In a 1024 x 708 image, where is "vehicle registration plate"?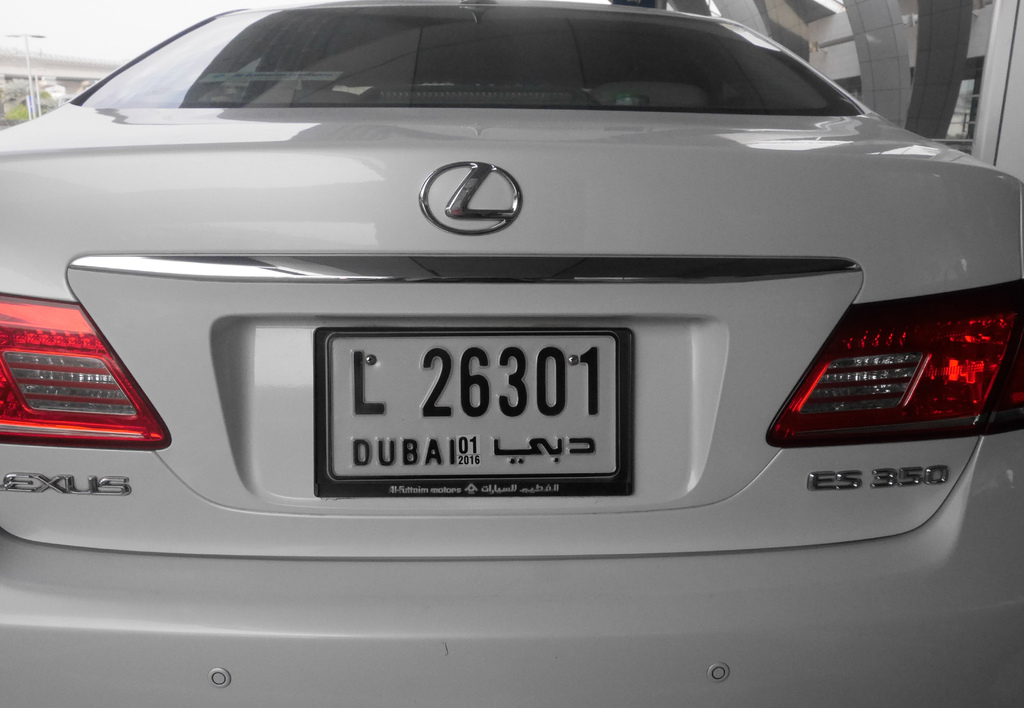
[314, 322, 636, 495].
